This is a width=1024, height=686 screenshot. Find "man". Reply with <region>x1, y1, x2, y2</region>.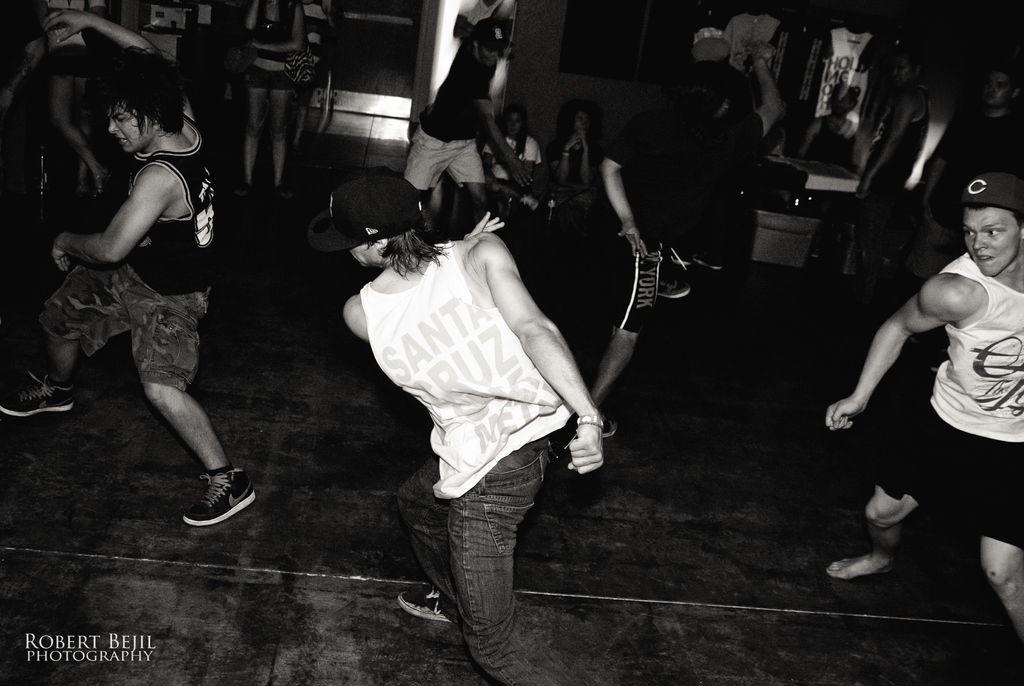
<region>810, 168, 1023, 645</region>.
